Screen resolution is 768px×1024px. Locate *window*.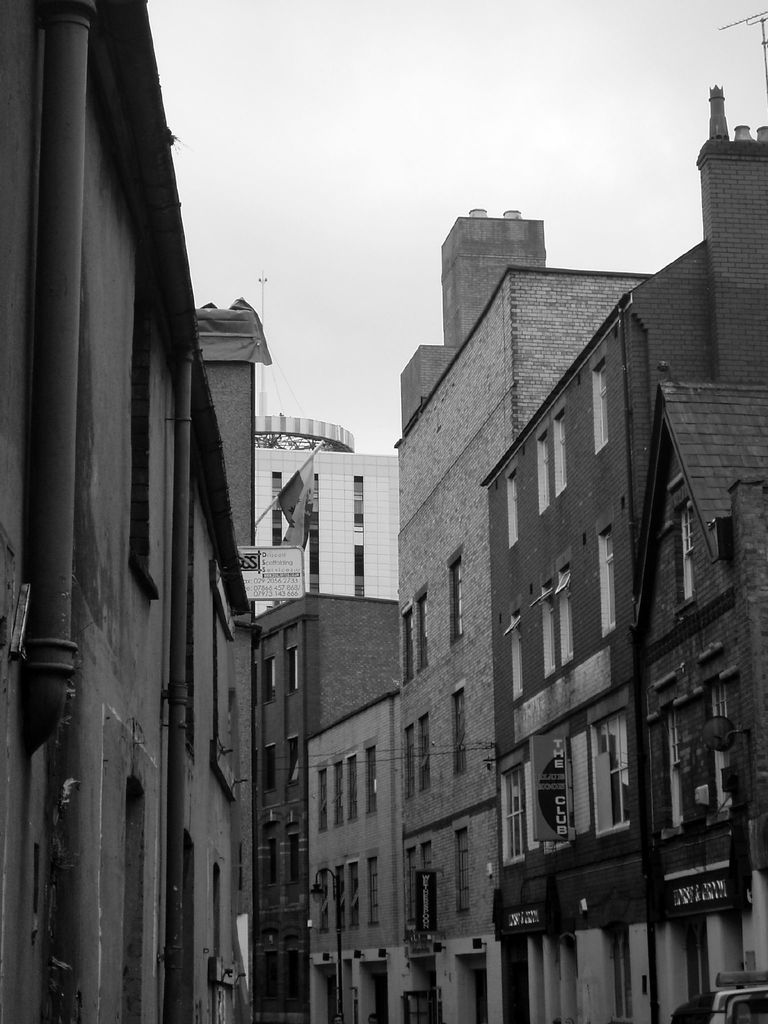
box(288, 832, 303, 886).
